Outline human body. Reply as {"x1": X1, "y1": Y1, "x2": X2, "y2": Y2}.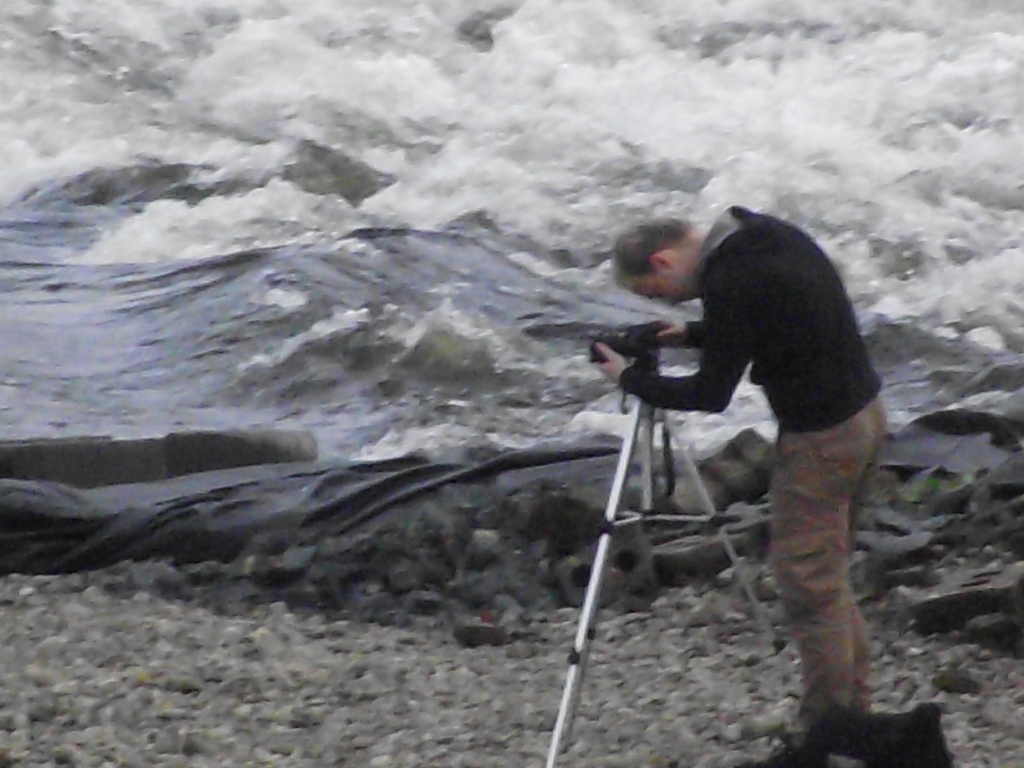
{"x1": 600, "y1": 159, "x2": 915, "y2": 716}.
